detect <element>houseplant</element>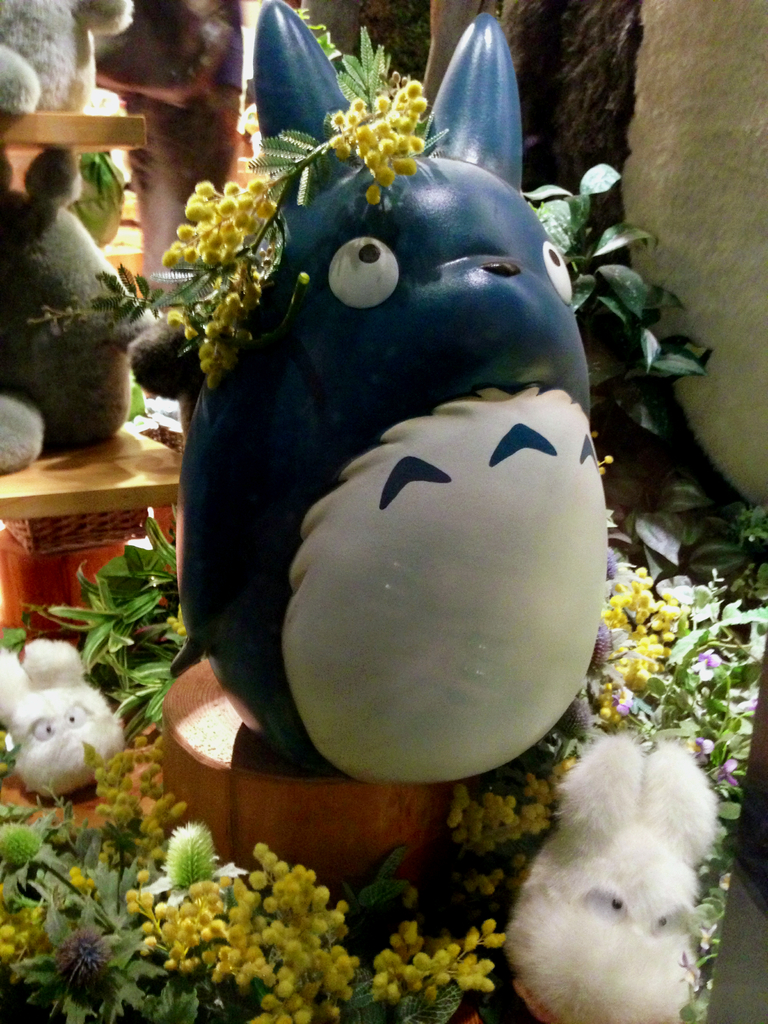
{"left": 95, "top": 0, "right": 616, "bottom": 909}
